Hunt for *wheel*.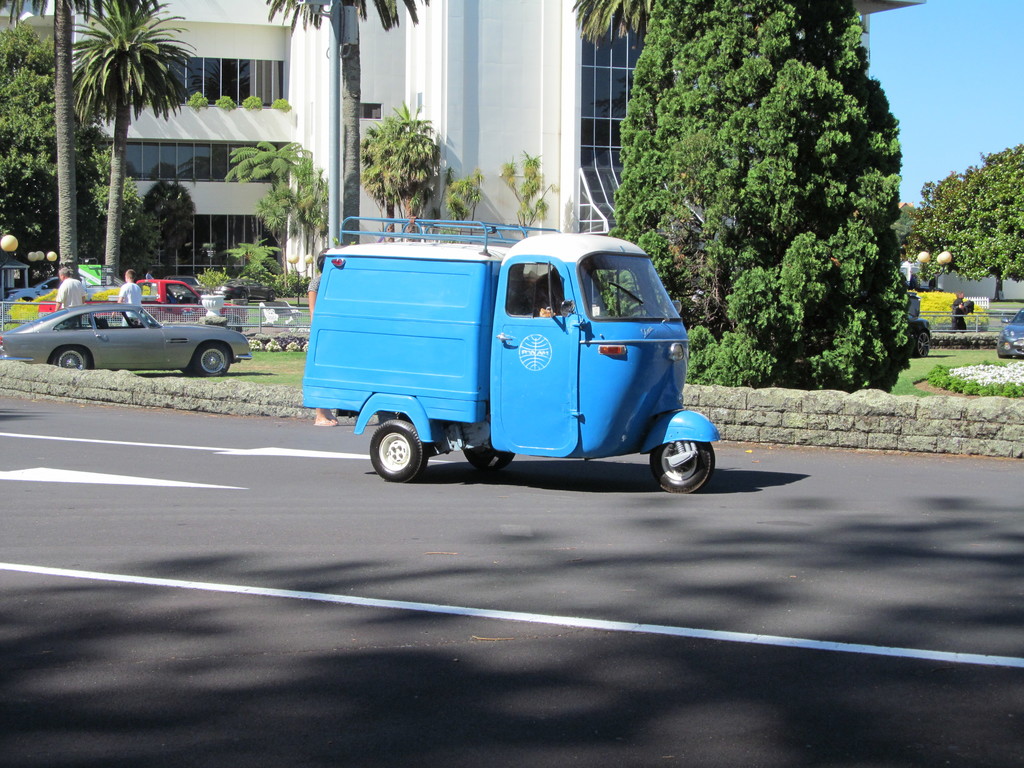
Hunted down at <box>366,420,431,483</box>.
